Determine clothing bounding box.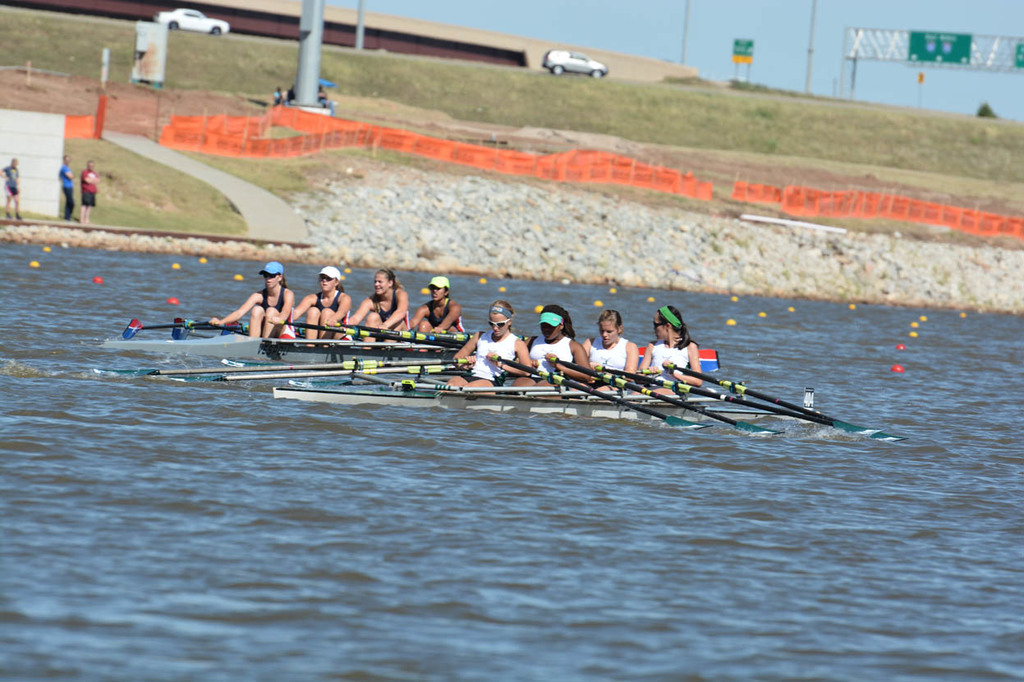
Determined: [left=375, top=293, right=406, bottom=327].
